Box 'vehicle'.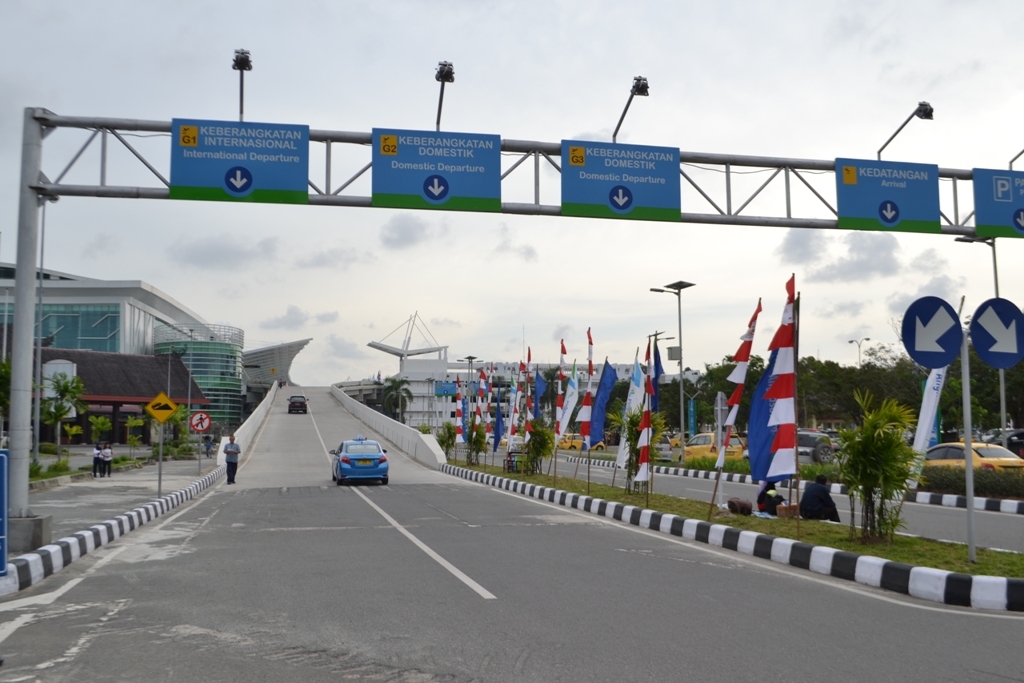
pyautogui.locateOnScreen(799, 432, 830, 469).
